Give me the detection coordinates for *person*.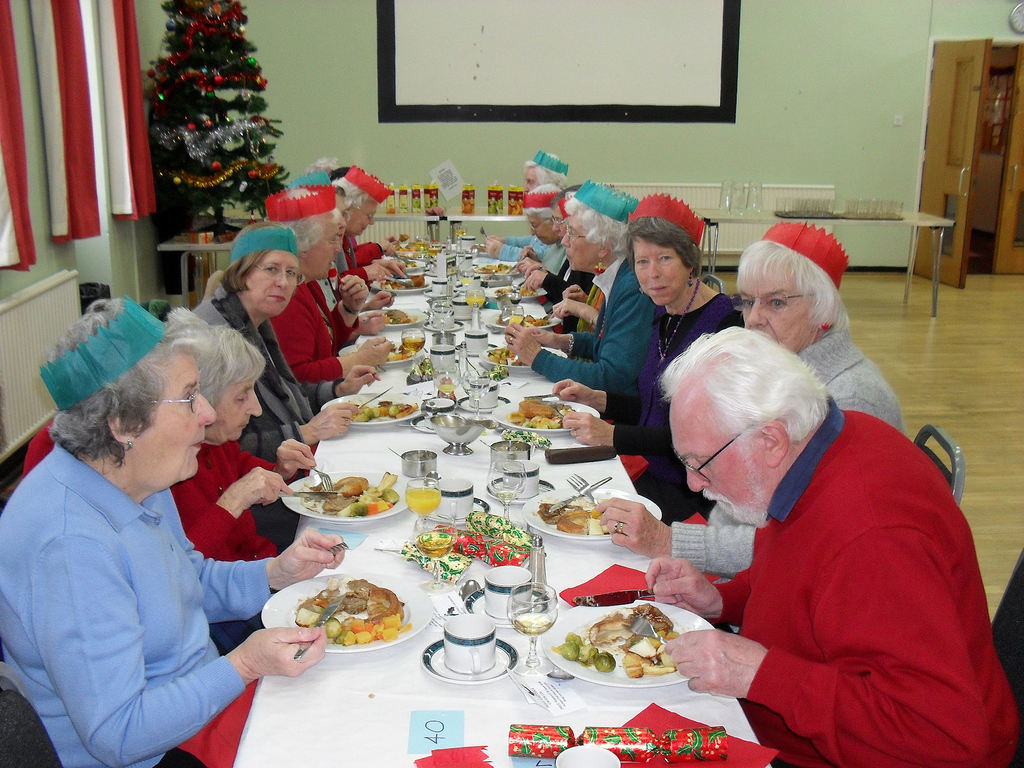
region(504, 179, 641, 388).
